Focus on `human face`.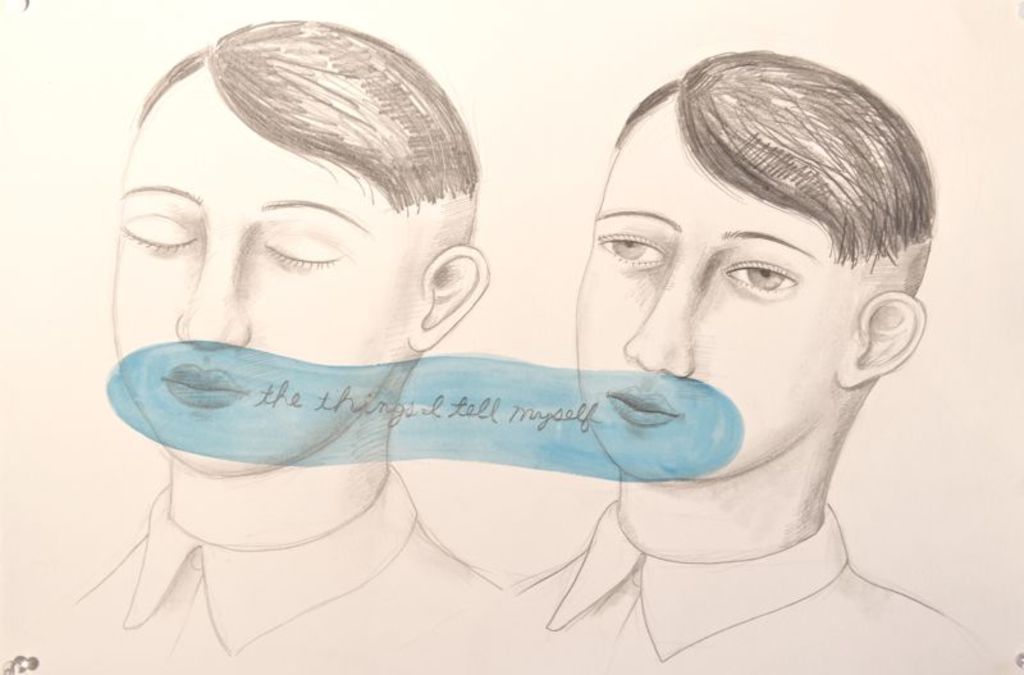
Focused at crop(123, 90, 404, 471).
